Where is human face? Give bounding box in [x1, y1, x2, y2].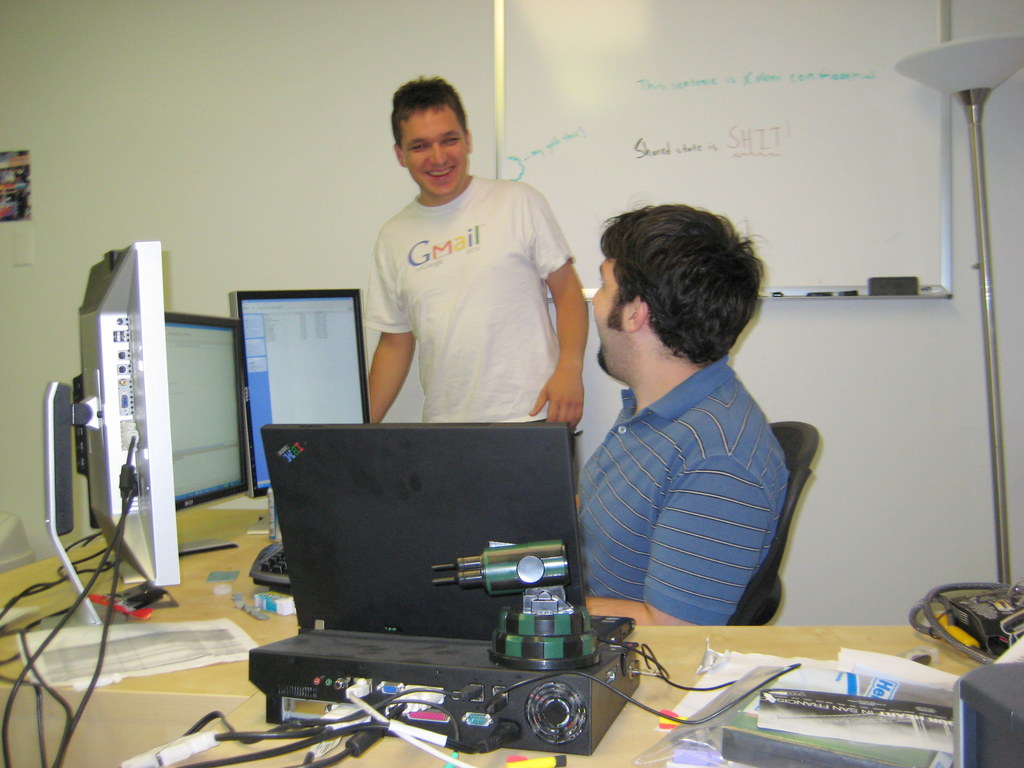
[591, 258, 625, 372].
